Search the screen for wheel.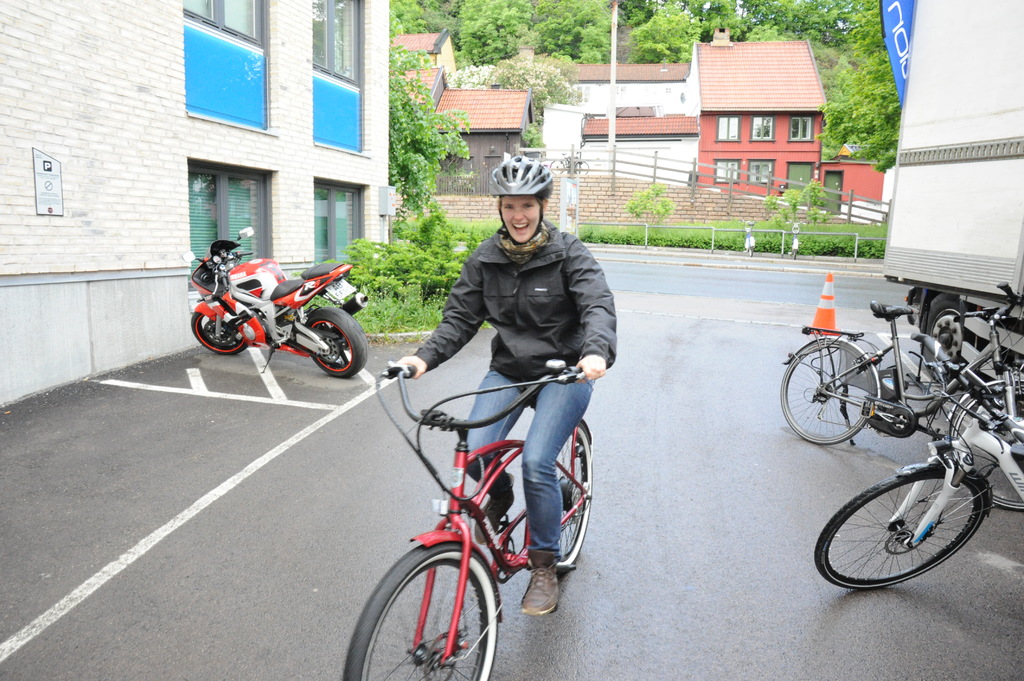
Found at pyautogui.locateOnScreen(189, 302, 249, 357).
